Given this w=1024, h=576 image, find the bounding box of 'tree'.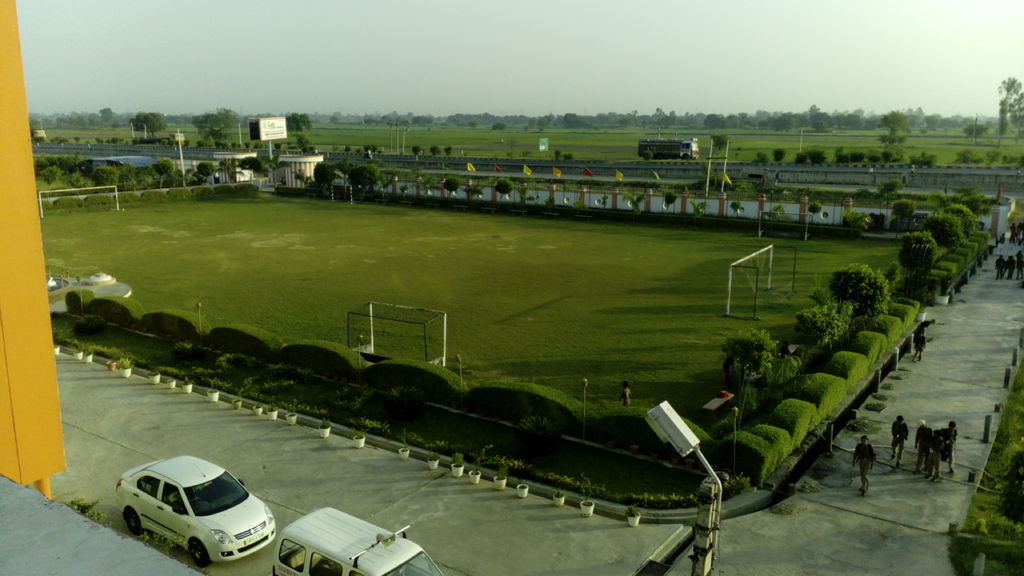
[876,111,912,161].
